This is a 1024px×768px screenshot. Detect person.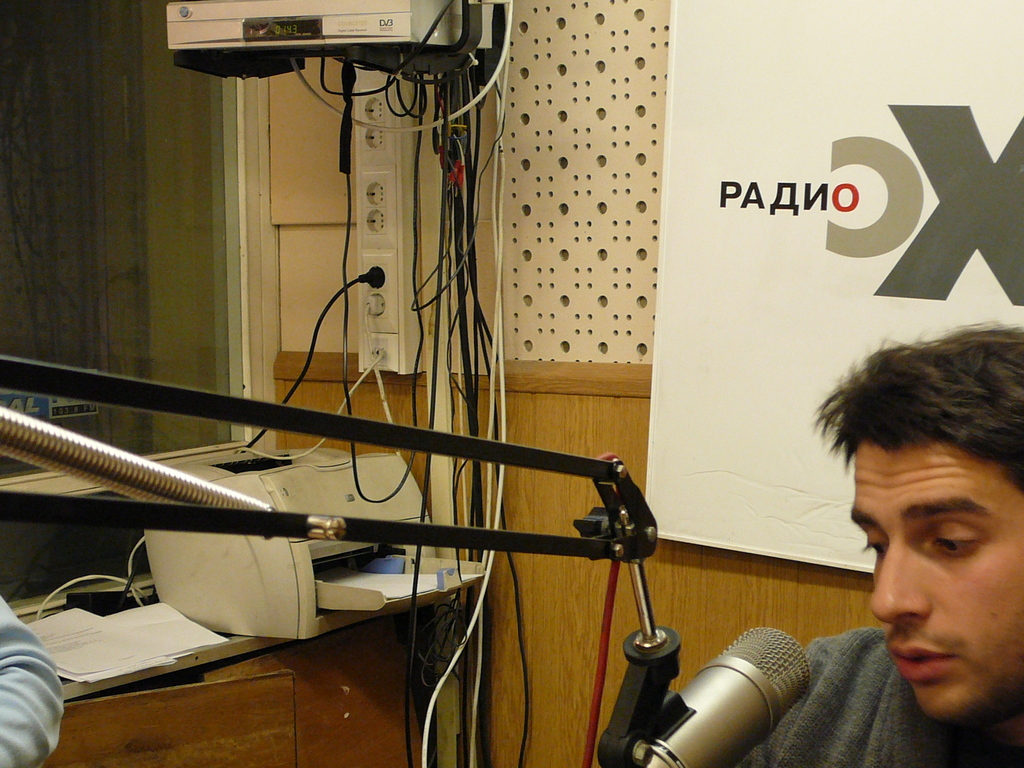
(left=737, top=320, right=1023, bottom=767).
